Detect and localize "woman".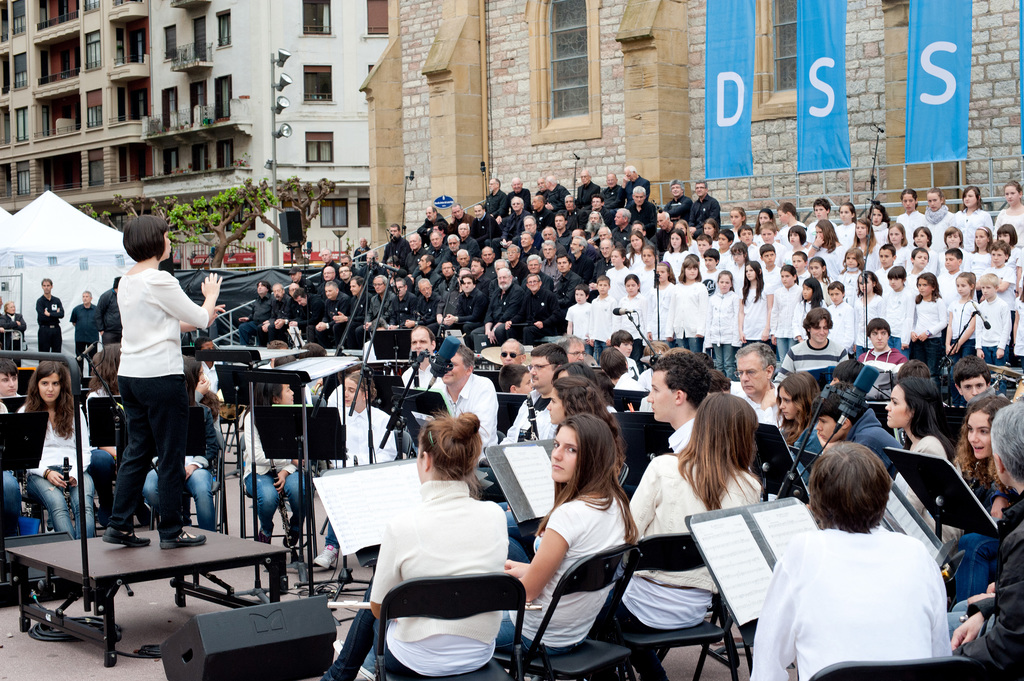
Localized at <region>619, 392, 765, 680</region>.
